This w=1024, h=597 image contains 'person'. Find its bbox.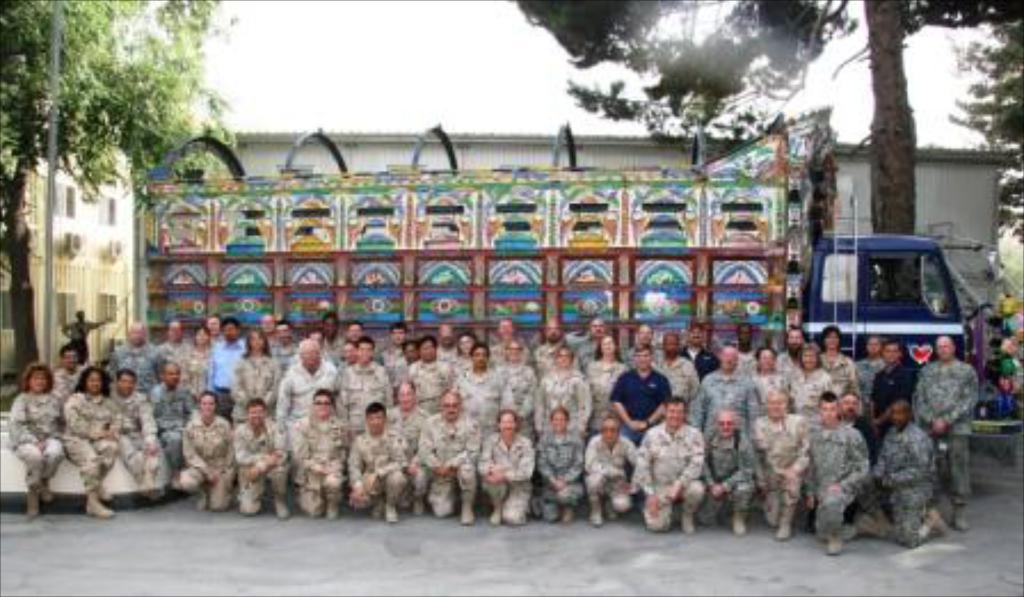
[105, 366, 160, 494].
